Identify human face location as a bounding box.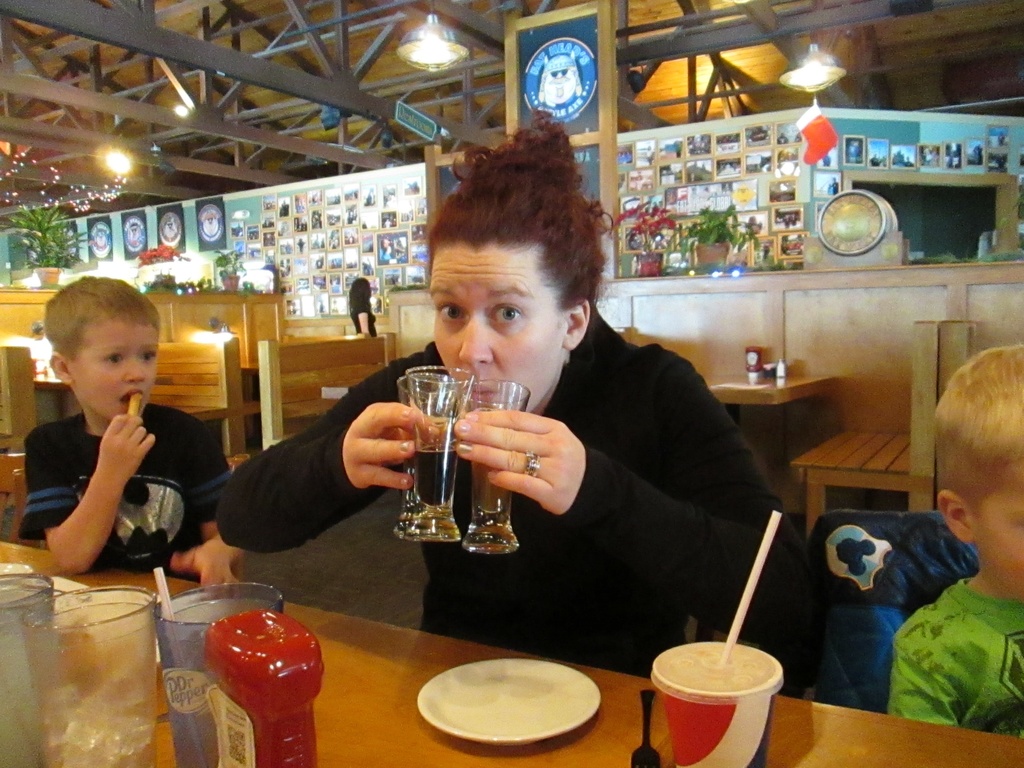
(left=72, top=314, right=163, bottom=426).
